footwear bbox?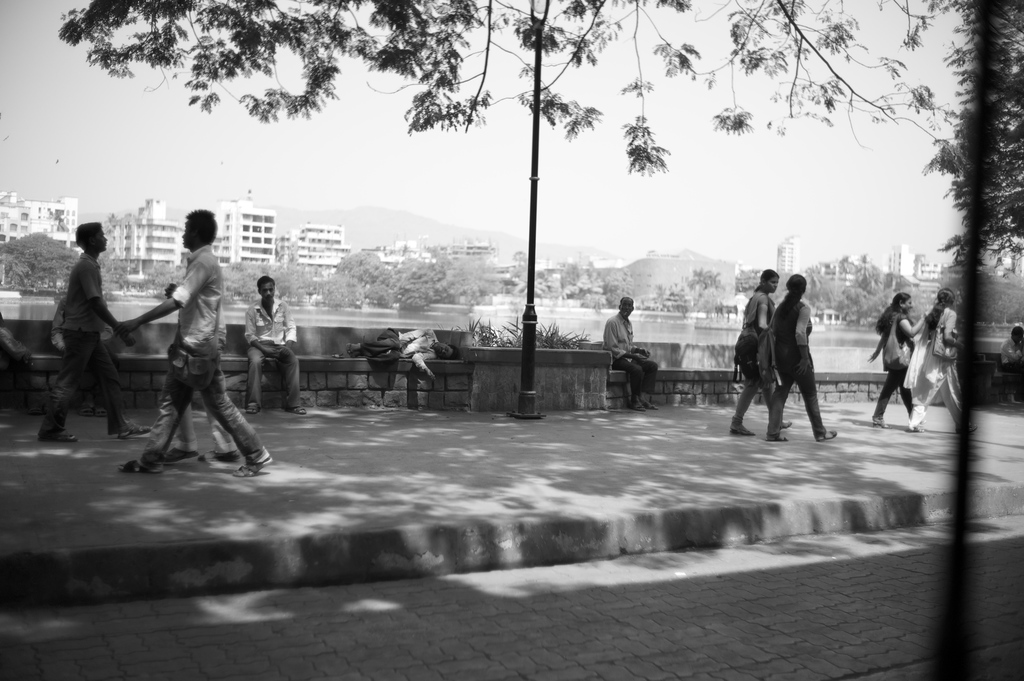
641, 403, 660, 410
